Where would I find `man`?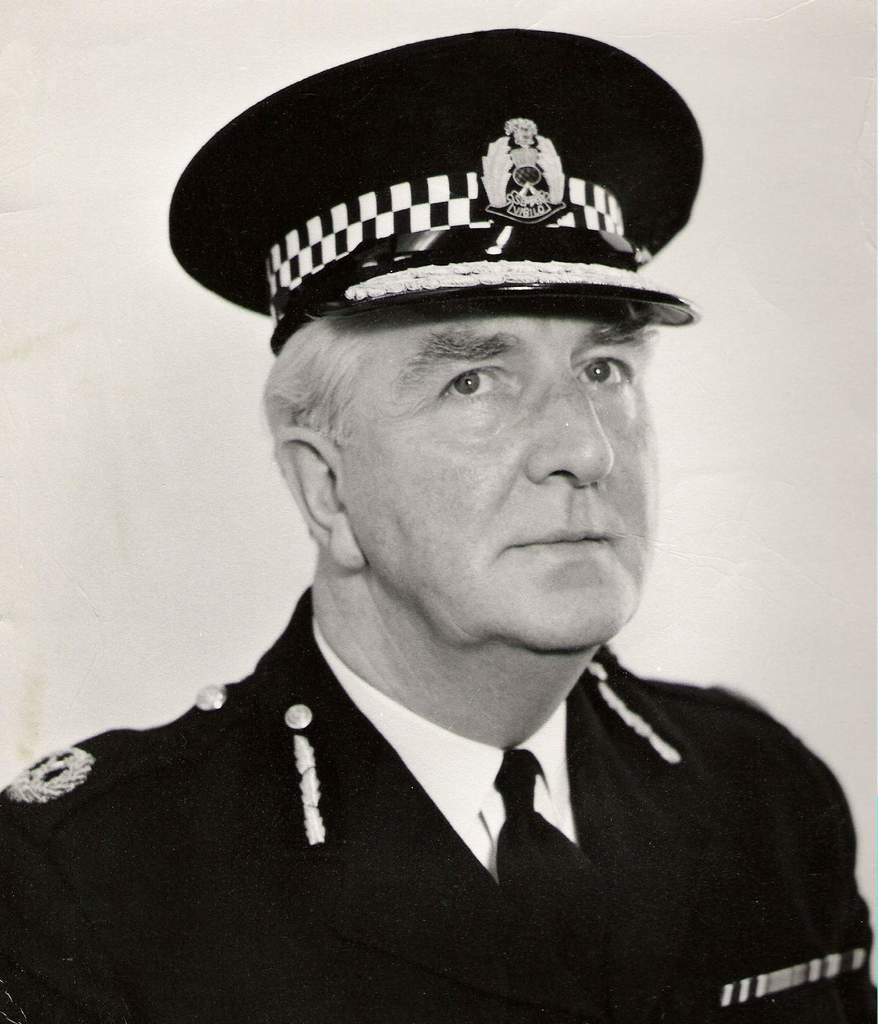
At pyautogui.locateOnScreen(49, 35, 877, 1021).
